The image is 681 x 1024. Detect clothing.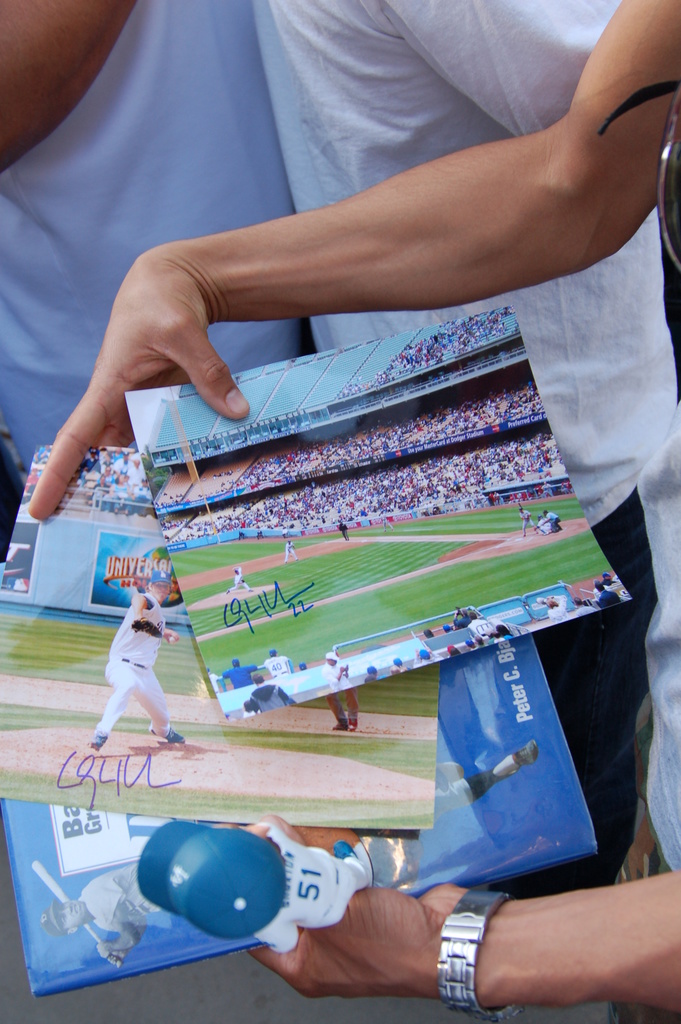
Detection: x1=76, y1=861, x2=163, y2=931.
